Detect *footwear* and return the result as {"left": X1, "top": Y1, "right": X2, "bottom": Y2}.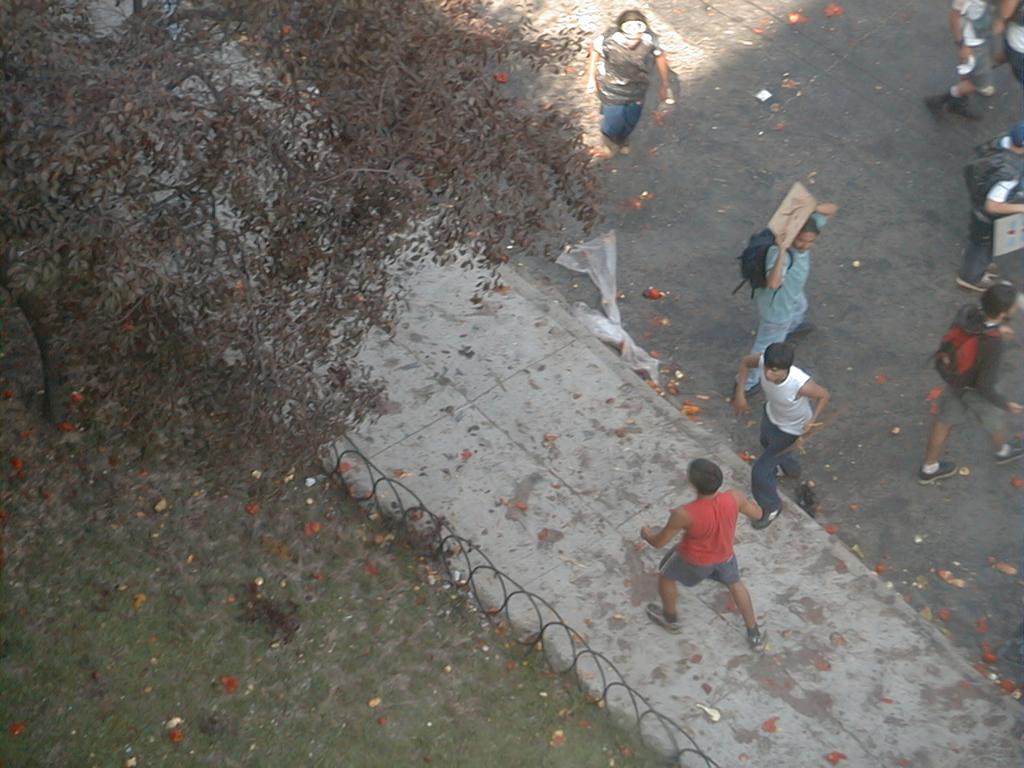
{"left": 755, "top": 503, "right": 781, "bottom": 534}.
